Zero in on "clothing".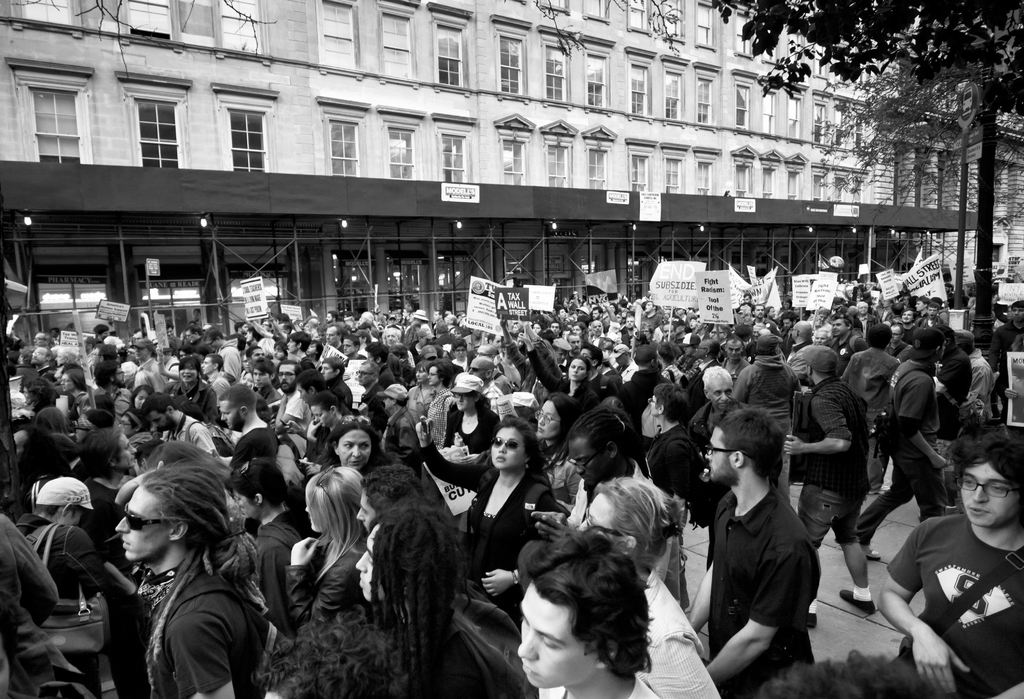
Zeroed in: x1=20 y1=512 x2=100 y2=697.
